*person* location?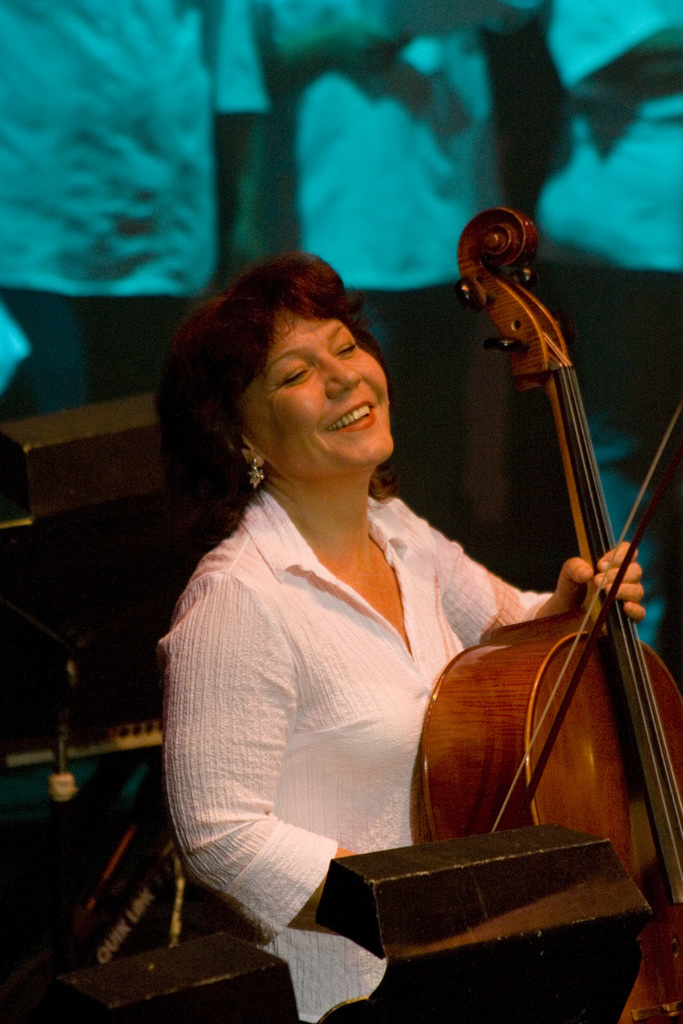
(124,270,558,1015)
